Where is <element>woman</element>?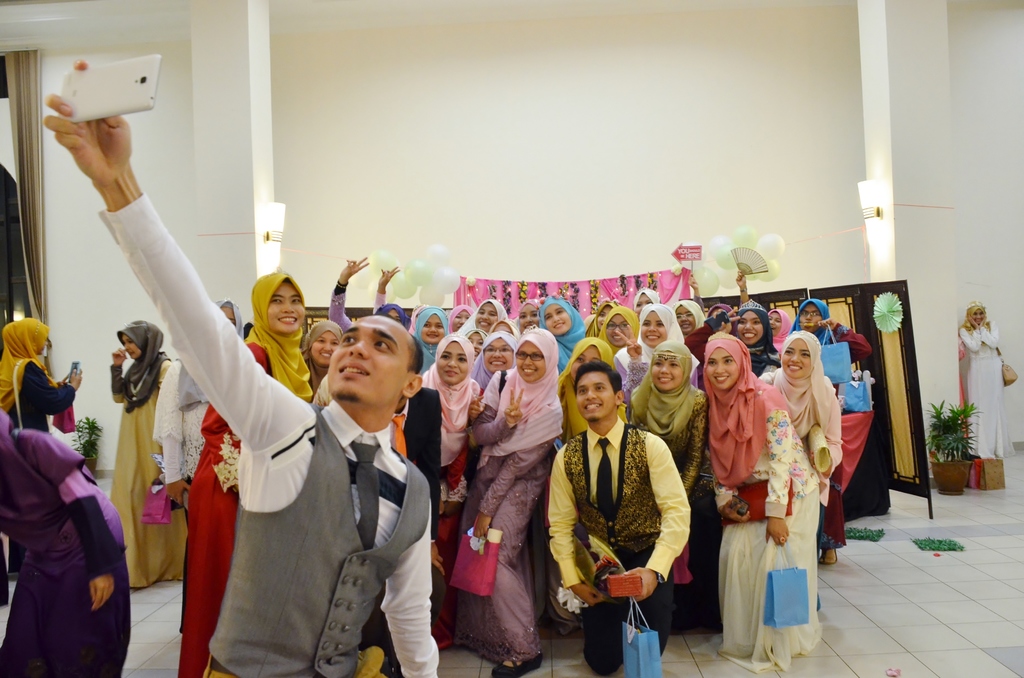
region(0, 316, 88, 438).
